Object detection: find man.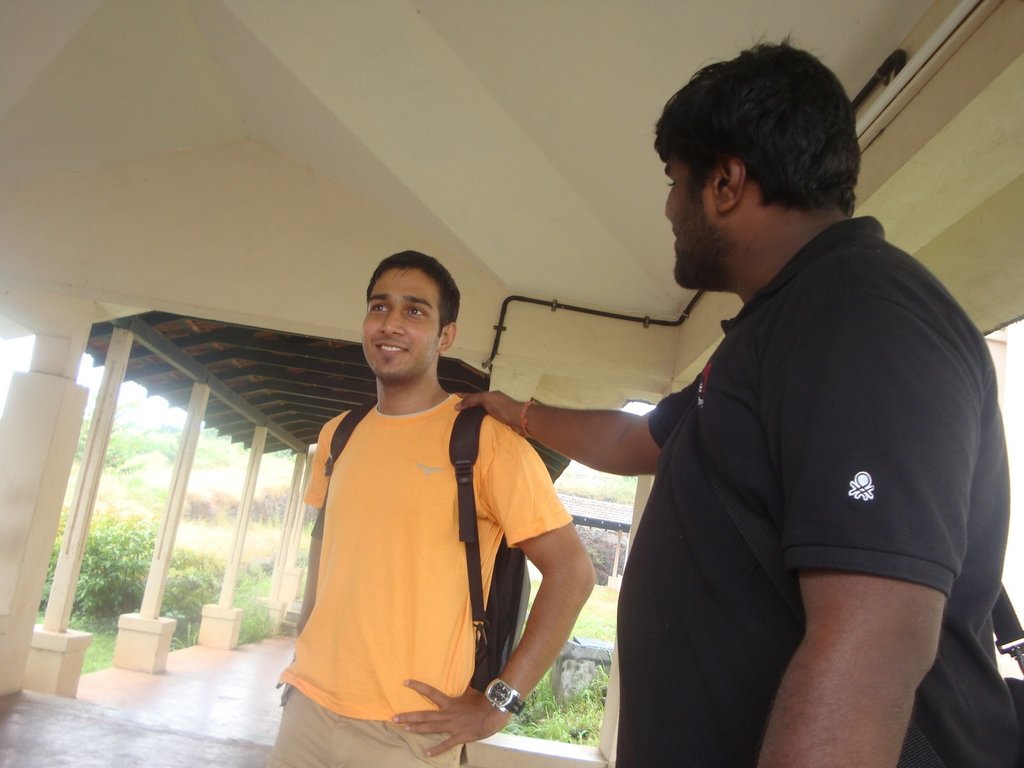
box(454, 27, 1023, 767).
